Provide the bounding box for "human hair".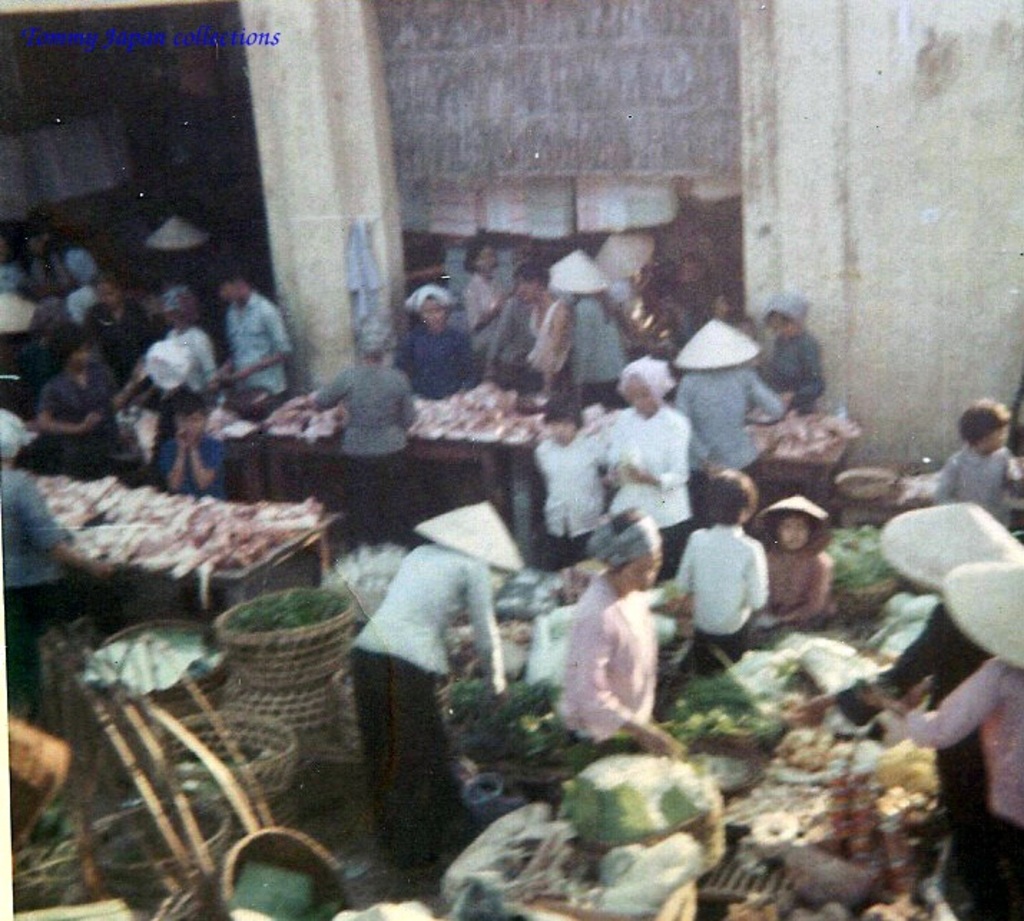
[left=957, top=400, right=1010, bottom=440].
